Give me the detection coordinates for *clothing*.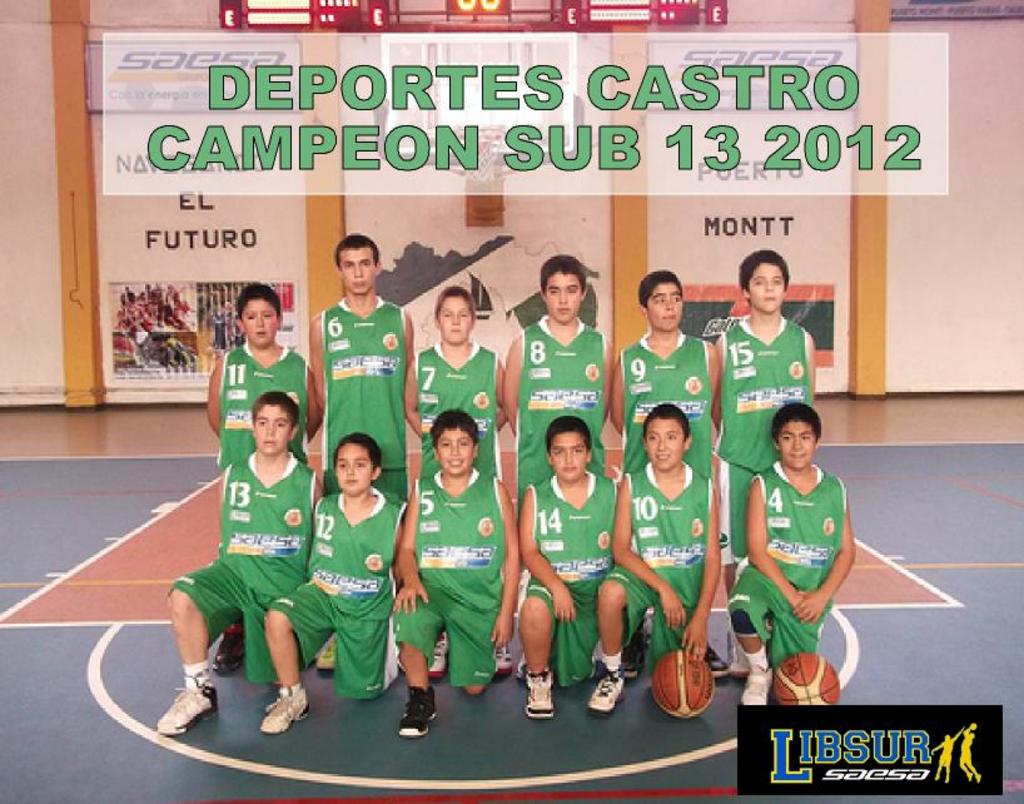
[391, 458, 516, 691].
